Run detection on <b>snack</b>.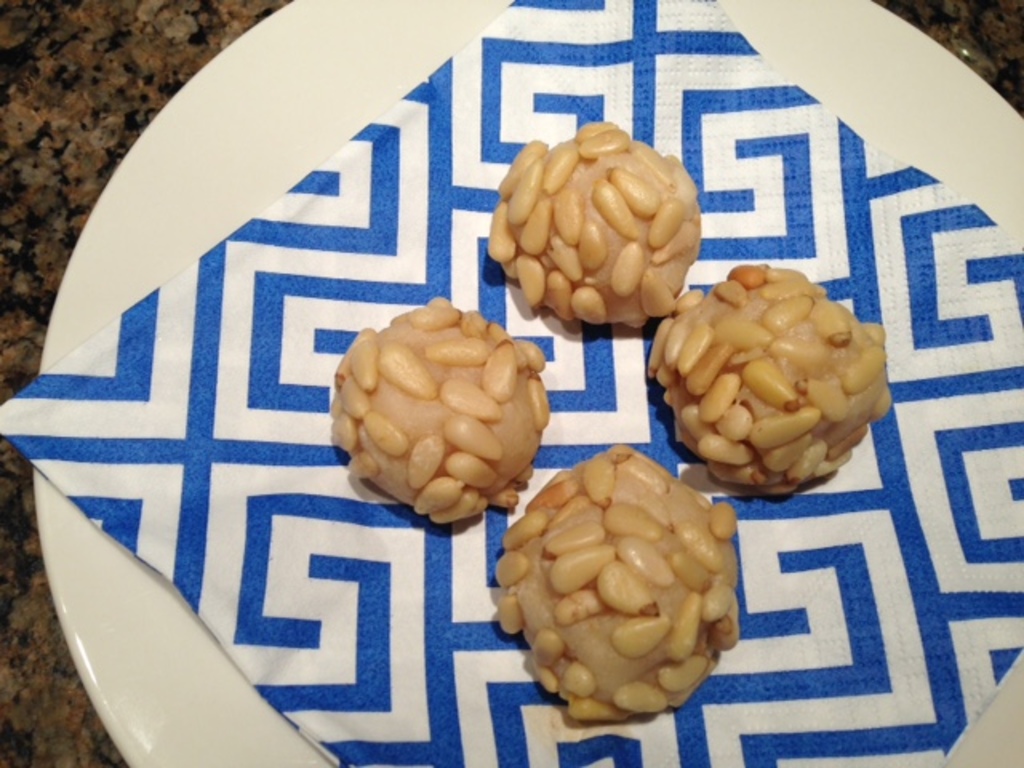
Result: (x1=490, y1=122, x2=701, y2=322).
